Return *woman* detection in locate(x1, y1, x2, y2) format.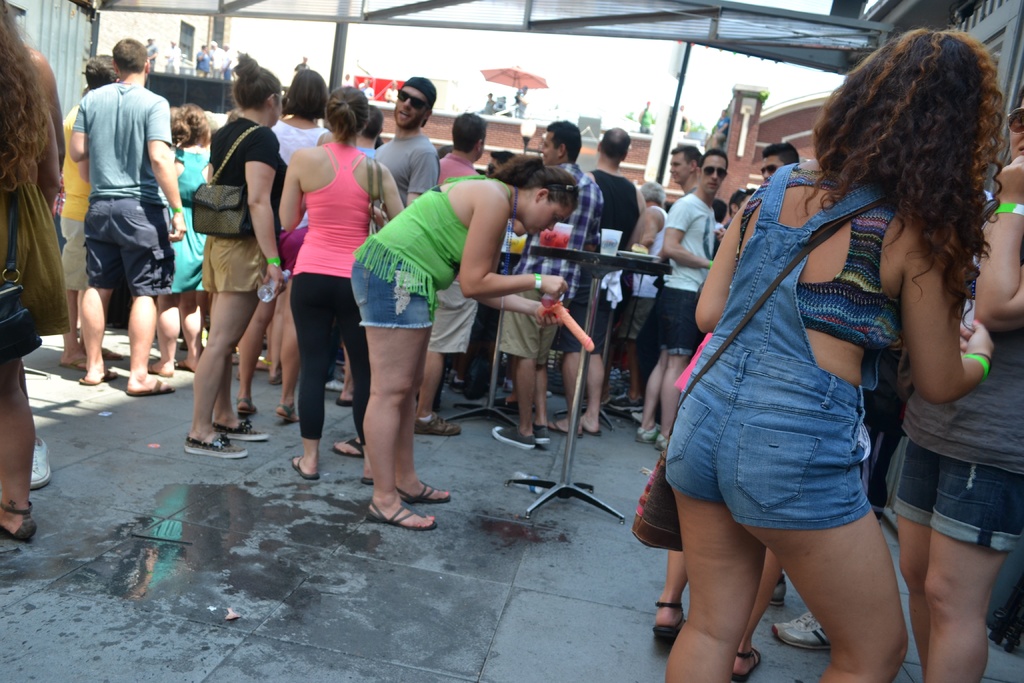
locate(0, 0, 62, 544).
